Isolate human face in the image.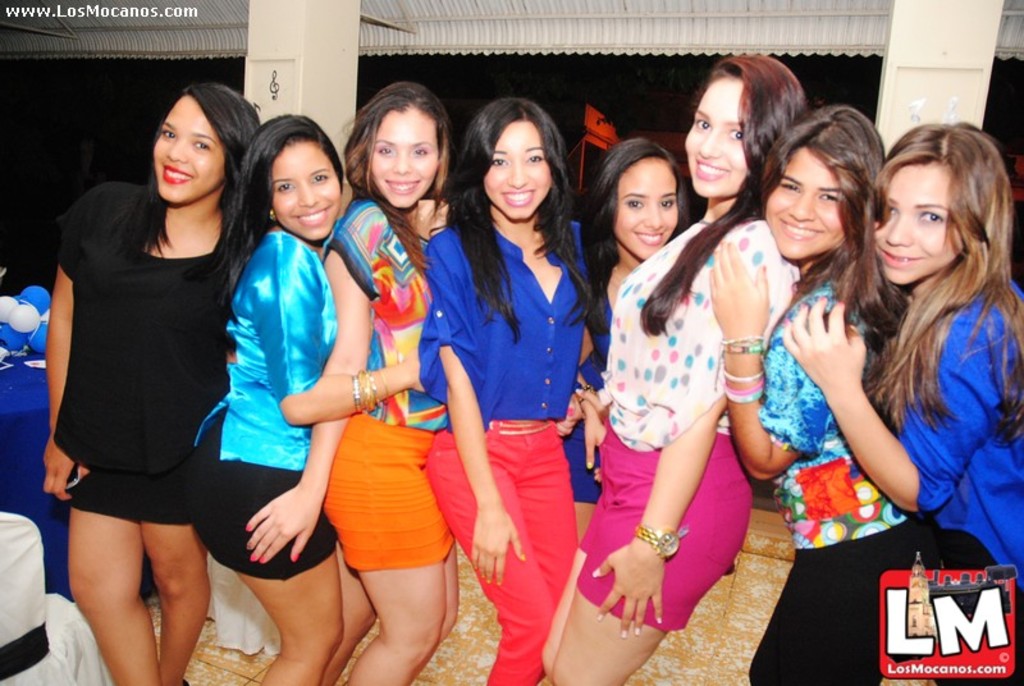
Isolated region: [x1=872, y1=161, x2=965, y2=288].
